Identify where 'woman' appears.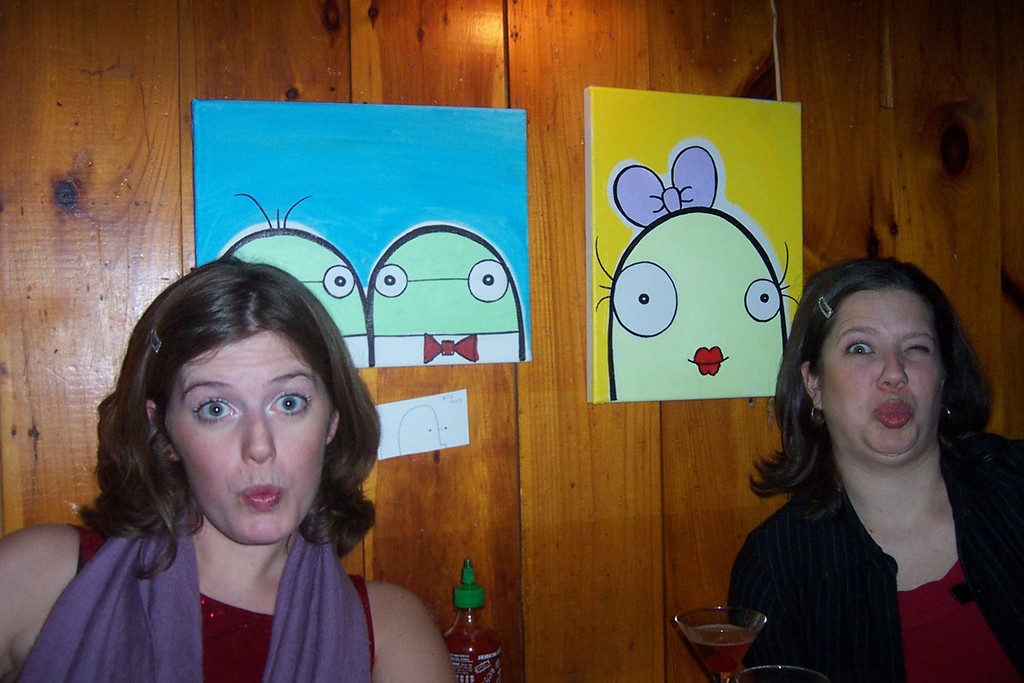
Appears at (0,253,458,682).
